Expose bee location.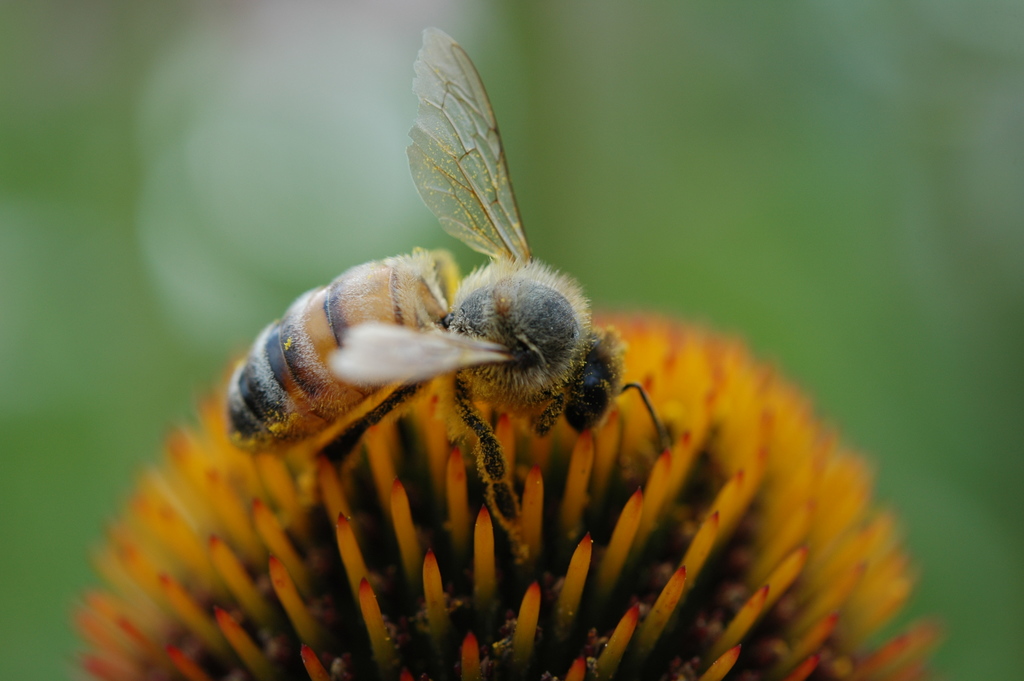
Exposed at 195 42 671 480.
